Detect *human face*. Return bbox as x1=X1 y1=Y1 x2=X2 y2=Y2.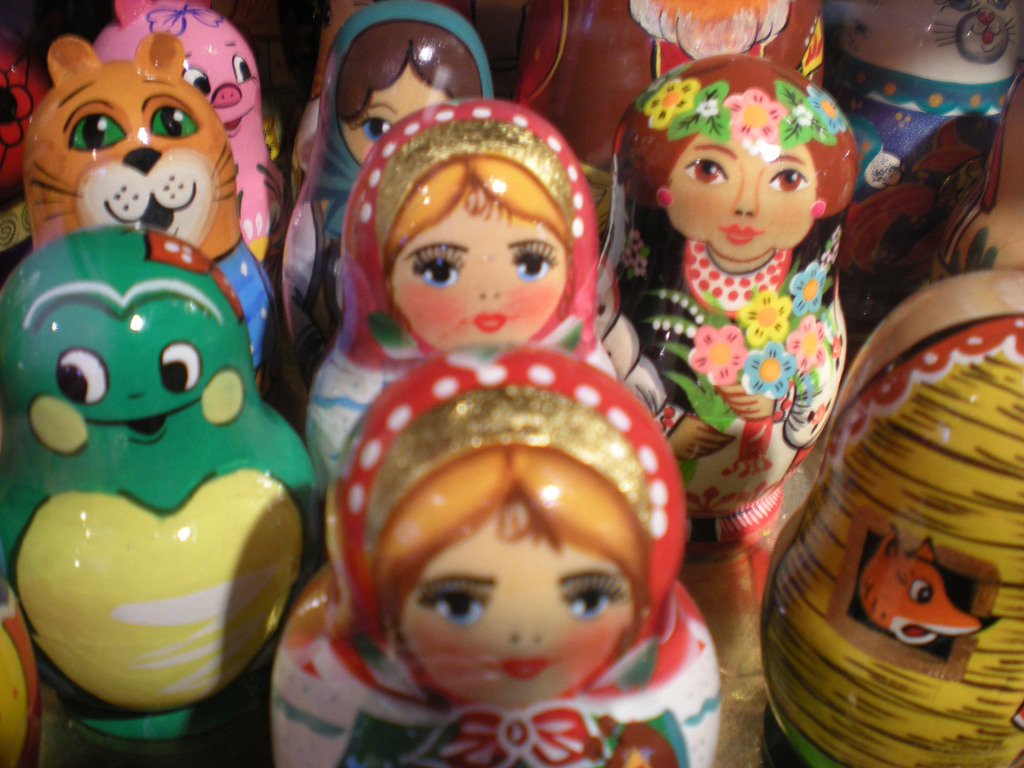
x1=665 y1=131 x2=817 y2=262.
